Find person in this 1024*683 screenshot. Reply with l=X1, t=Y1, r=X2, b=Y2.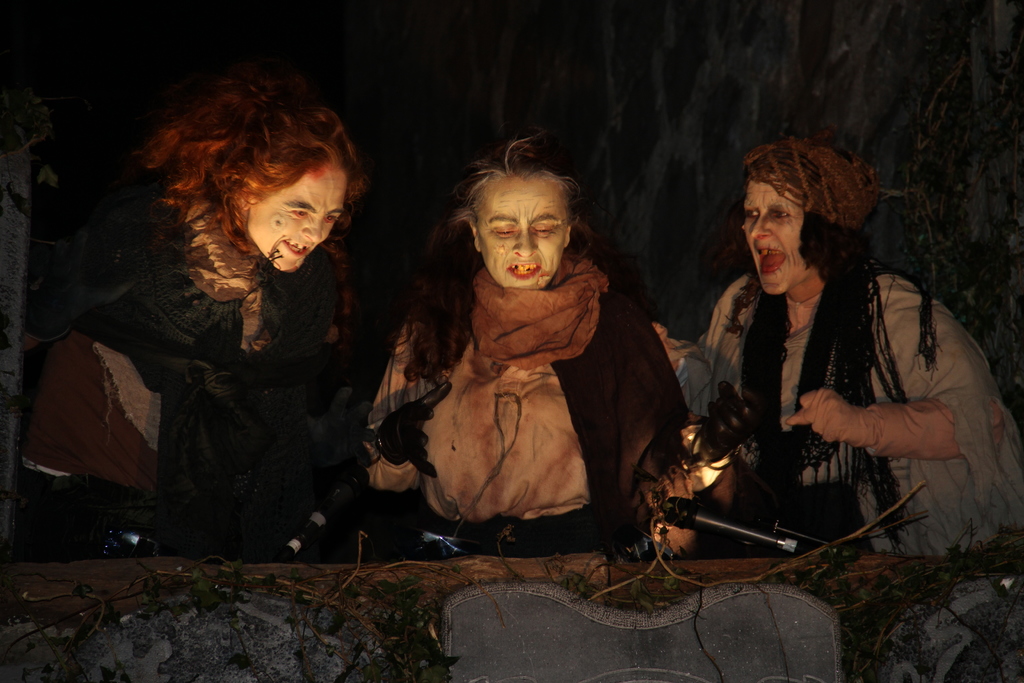
l=15, t=73, r=384, b=556.
